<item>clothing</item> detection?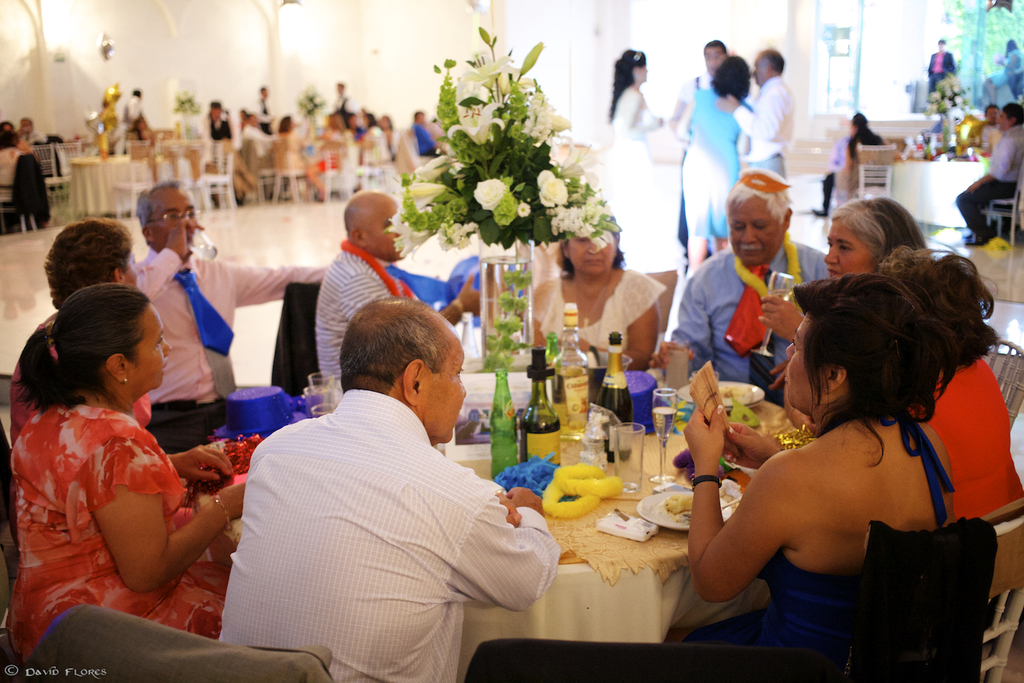
(left=11, top=152, right=52, bottom=238)
